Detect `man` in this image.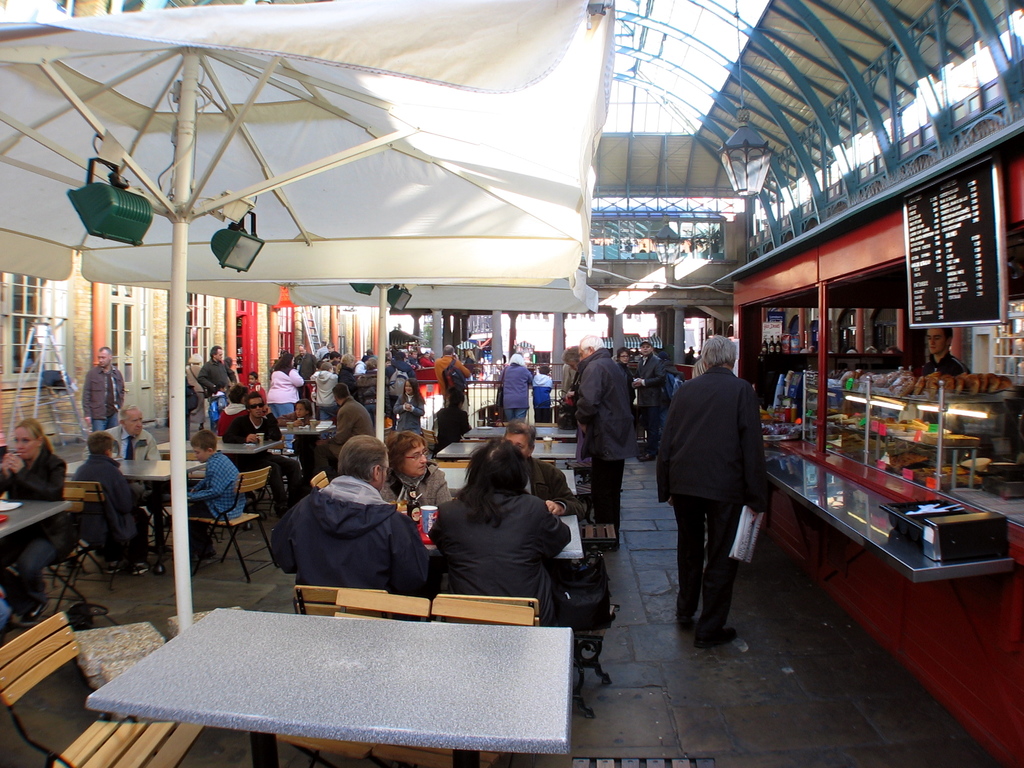
Detection: (78,351,131,435).
